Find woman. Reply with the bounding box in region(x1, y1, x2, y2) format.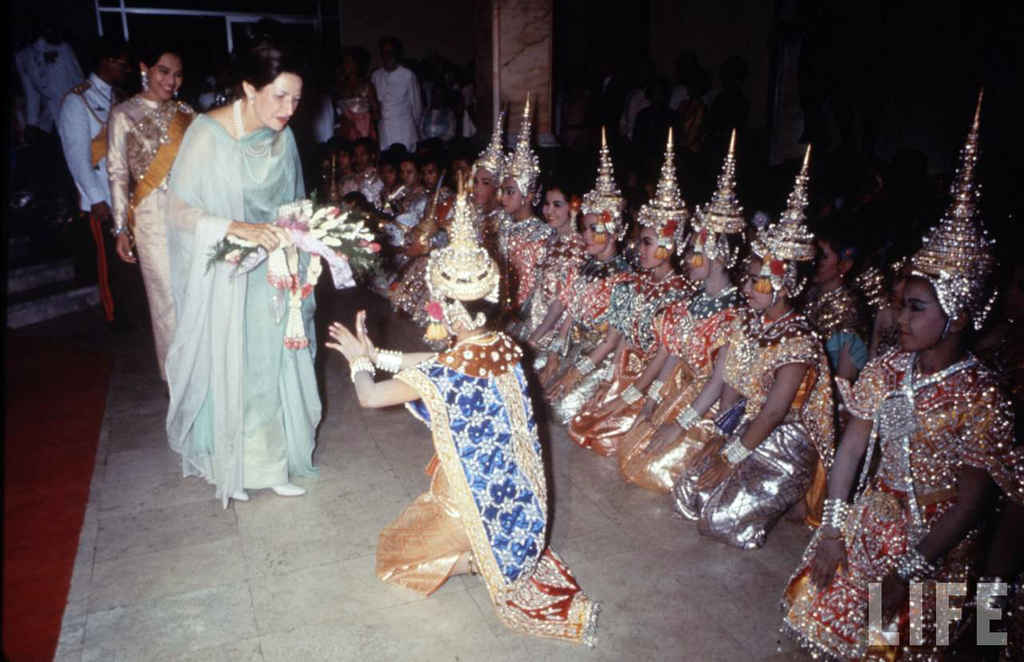
region(106, 40, 196, 383).
